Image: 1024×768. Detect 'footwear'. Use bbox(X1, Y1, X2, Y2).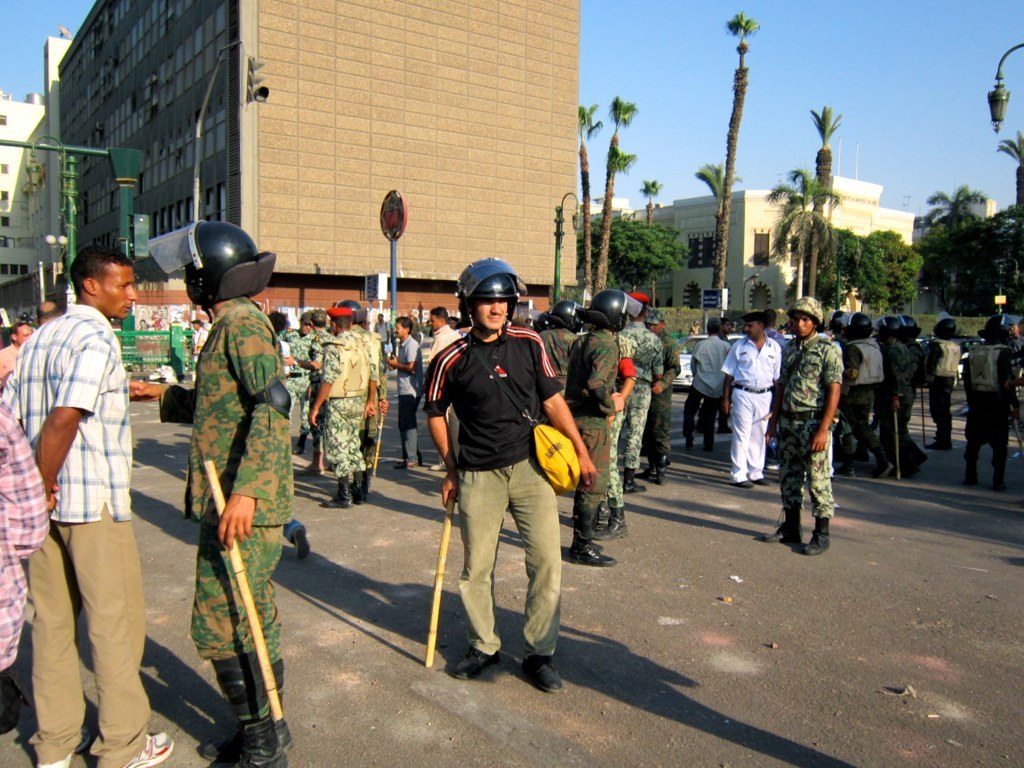
bbox(442, 649, 502, 683).
